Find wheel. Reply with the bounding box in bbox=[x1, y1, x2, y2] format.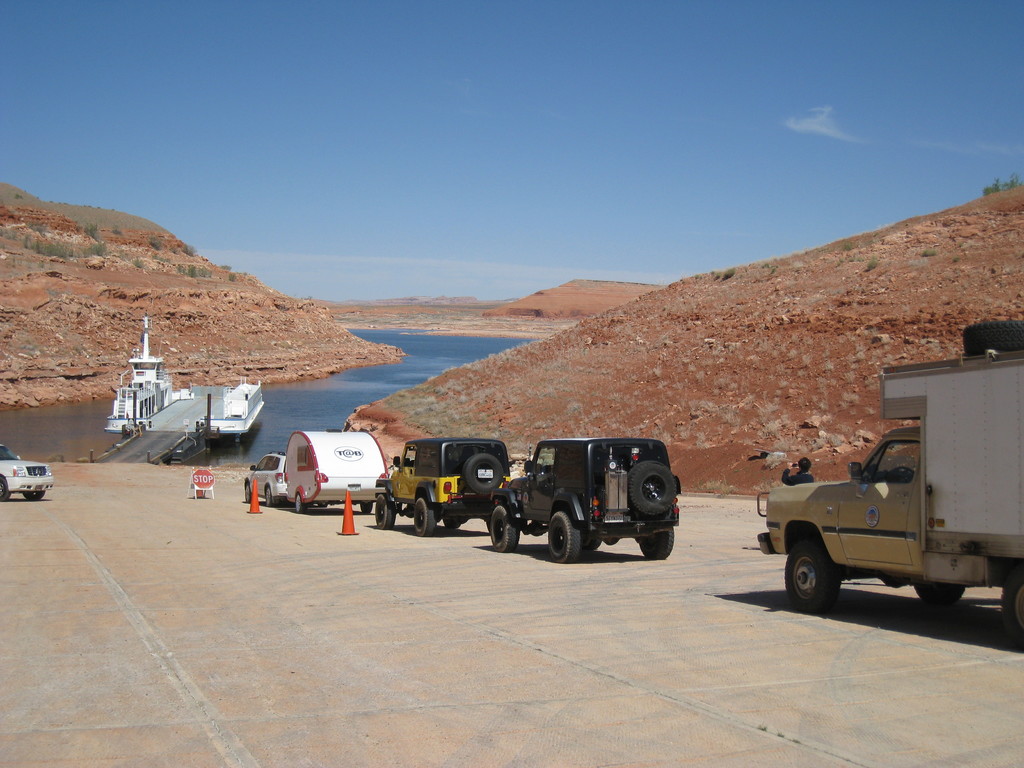
bbox=[464, 451, 505, 495].
